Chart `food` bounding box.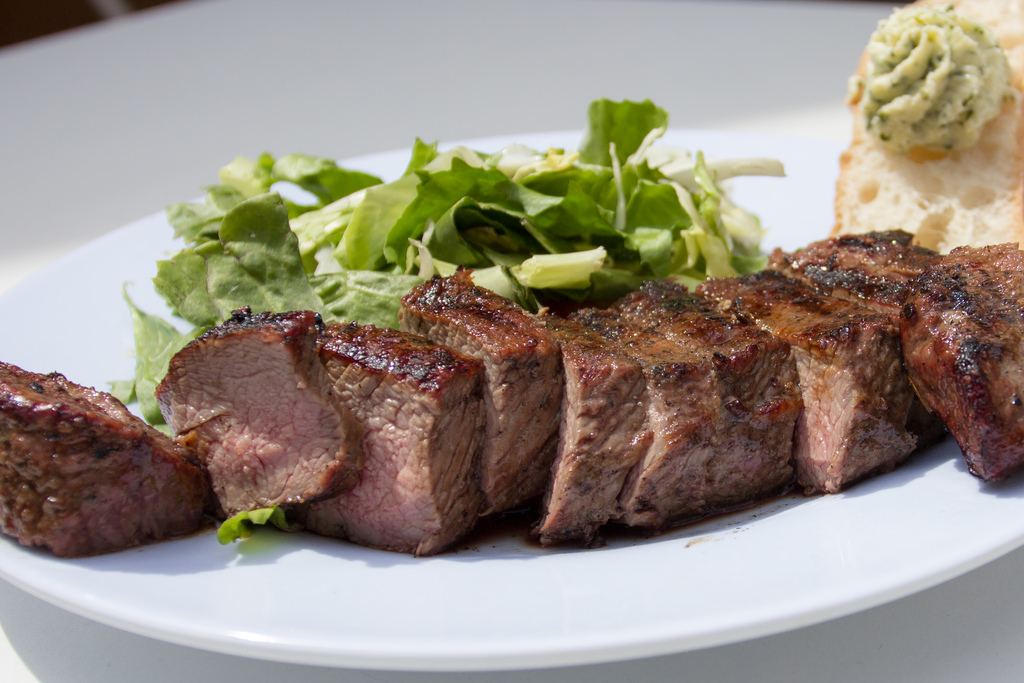
Charted: rect(830, 0, 1023, 257).
